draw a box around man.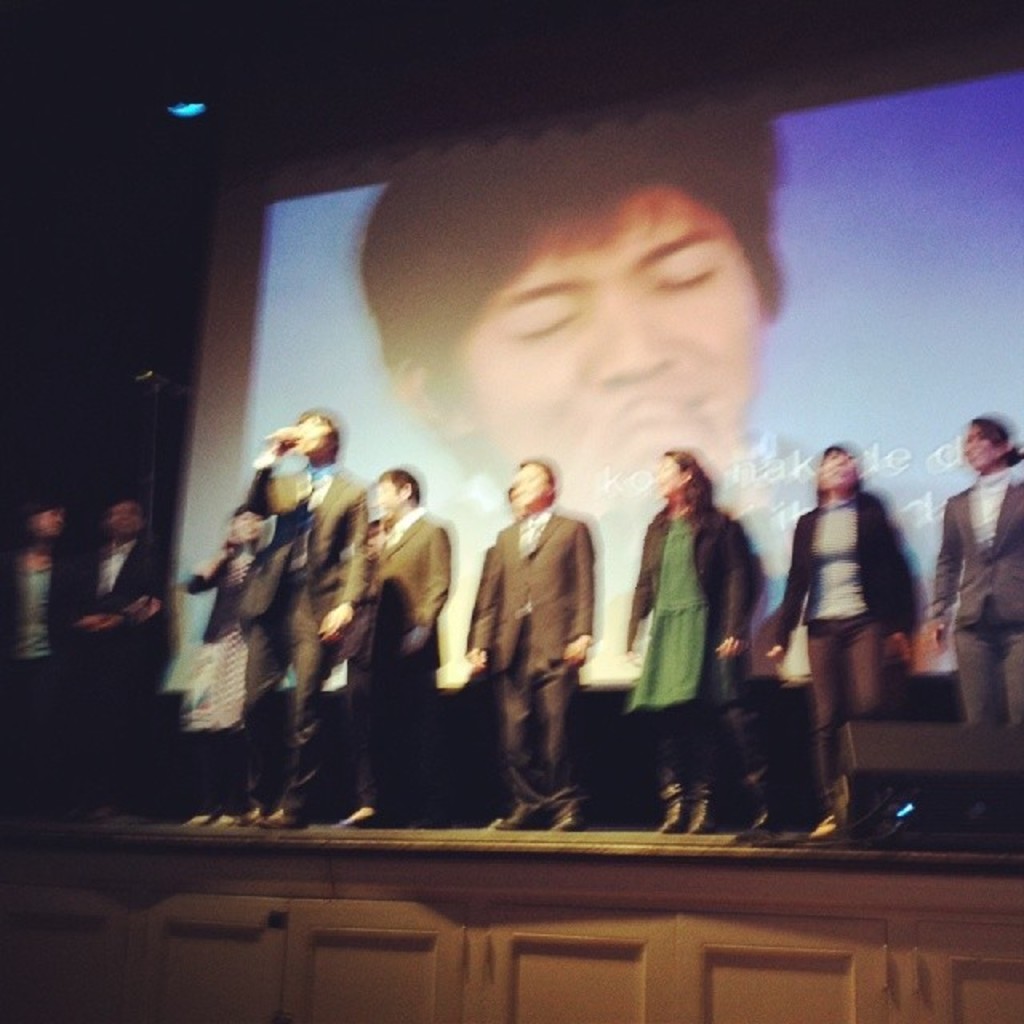
<region>480, 454, 624, 827</region>.
